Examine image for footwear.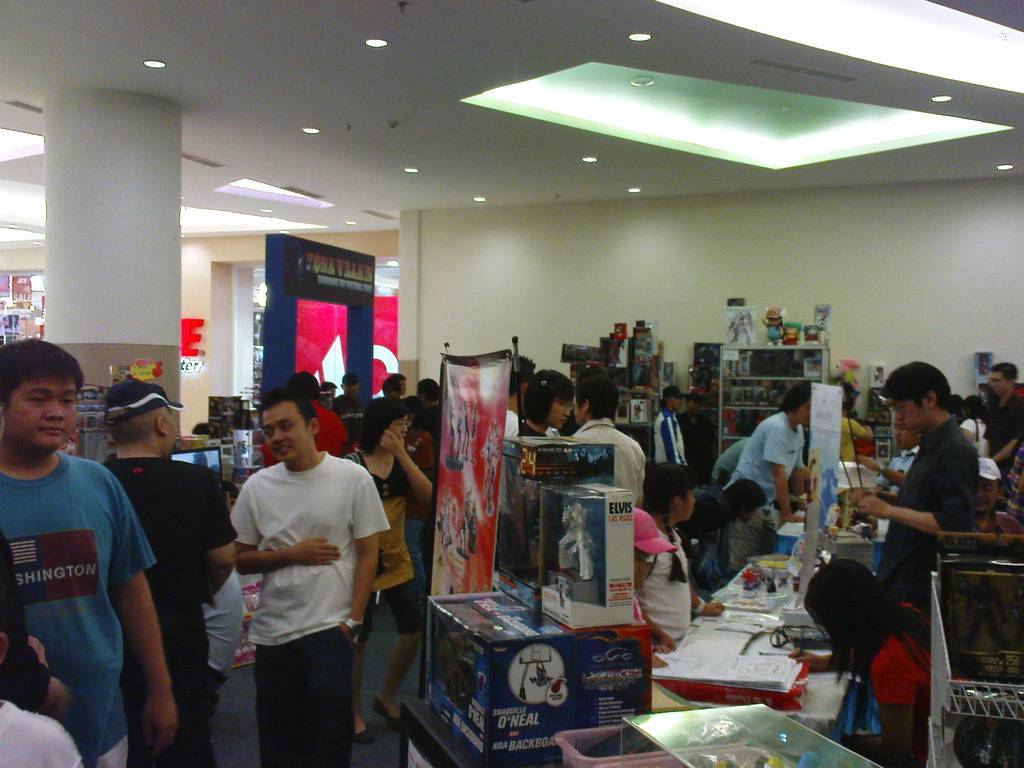
Examination result: (x1=356, y1=726, x2=377, y2=744).
